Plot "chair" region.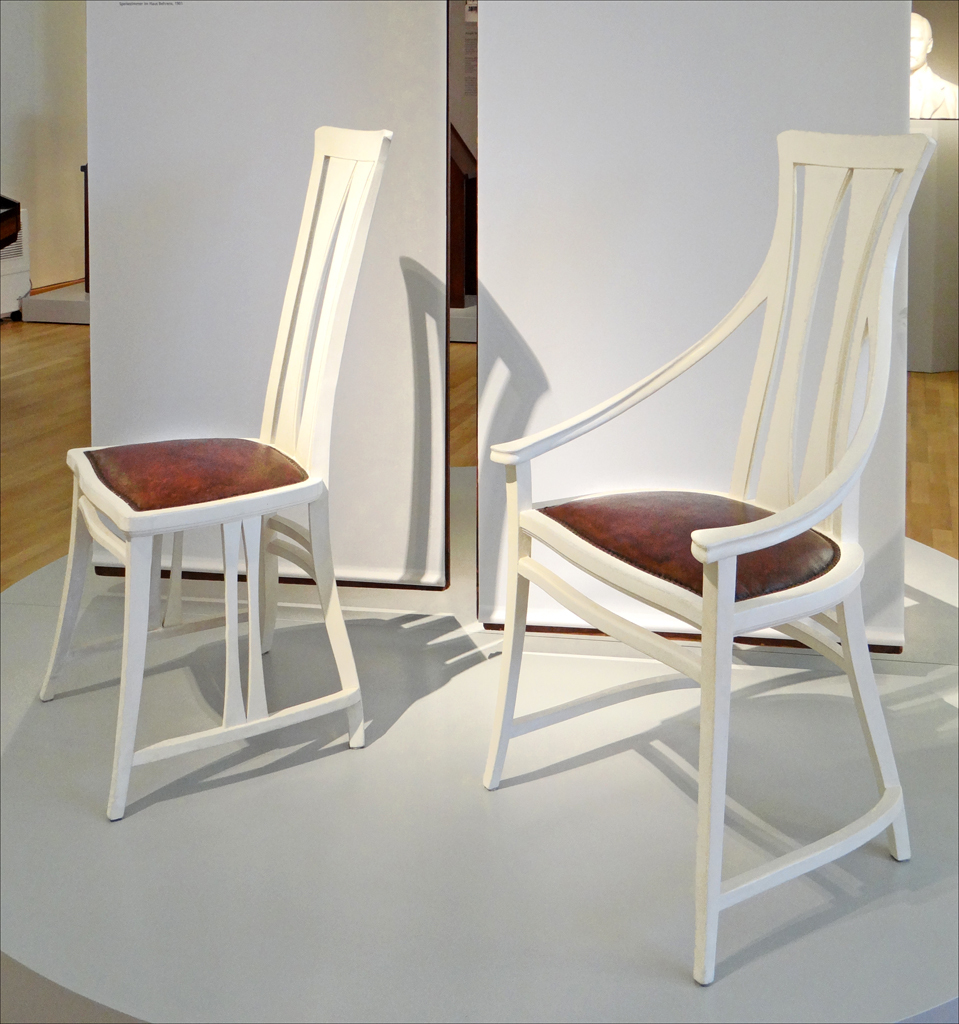
Plotted at <box>480,111,940,989</box>.
